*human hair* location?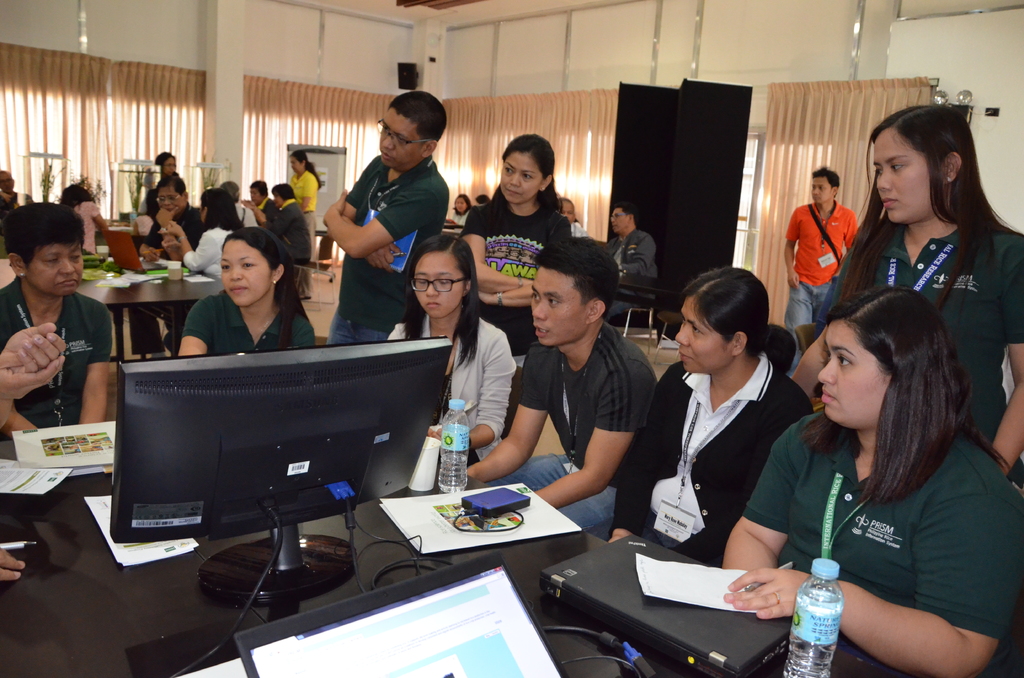
{"left": 454, "top": 190, "right": 472, "bottom": 214}
